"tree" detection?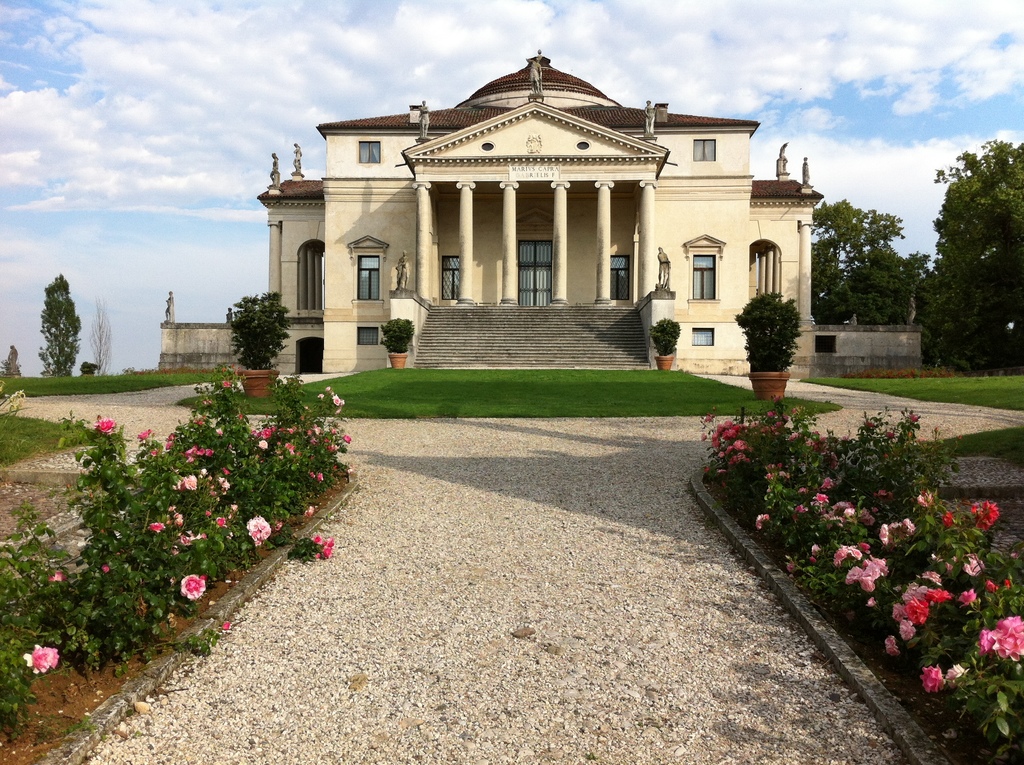
{"left": 795, "top": 199, "right": 933, "bottom": 335}
